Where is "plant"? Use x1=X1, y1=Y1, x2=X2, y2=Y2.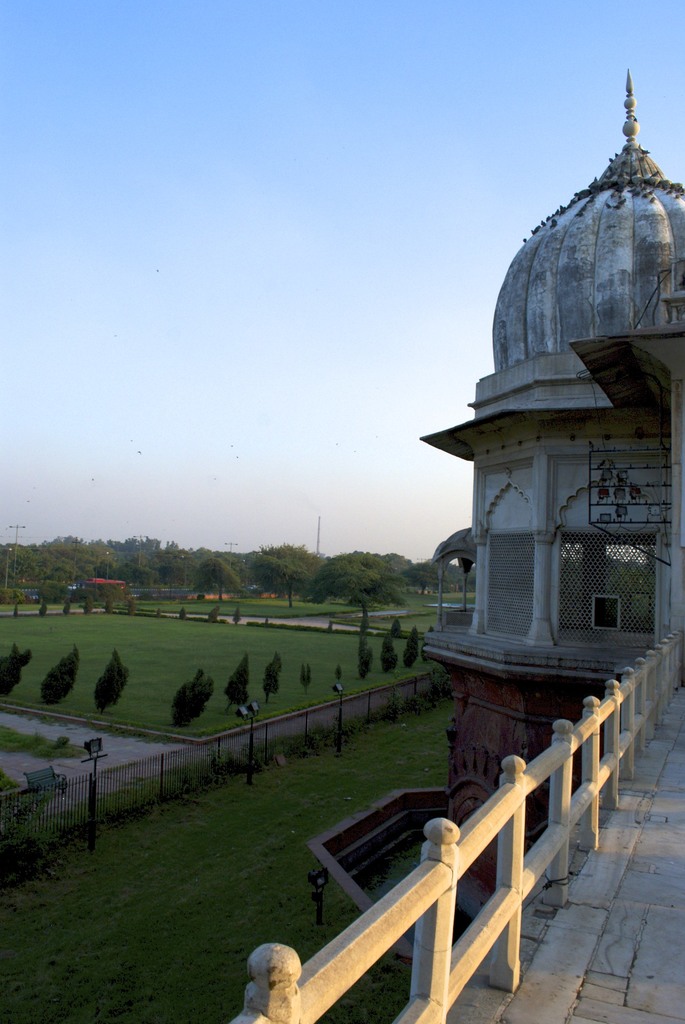
x1=172, y1=602, x2=184, y2=623.
